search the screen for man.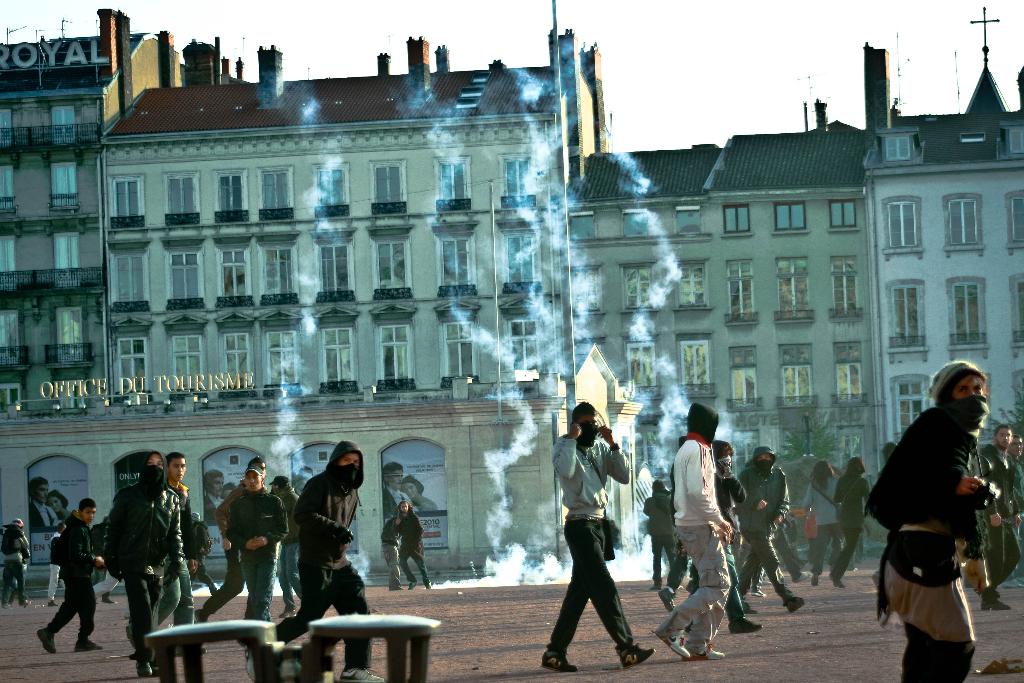
Found at locate(166, 449, 211, 653).
